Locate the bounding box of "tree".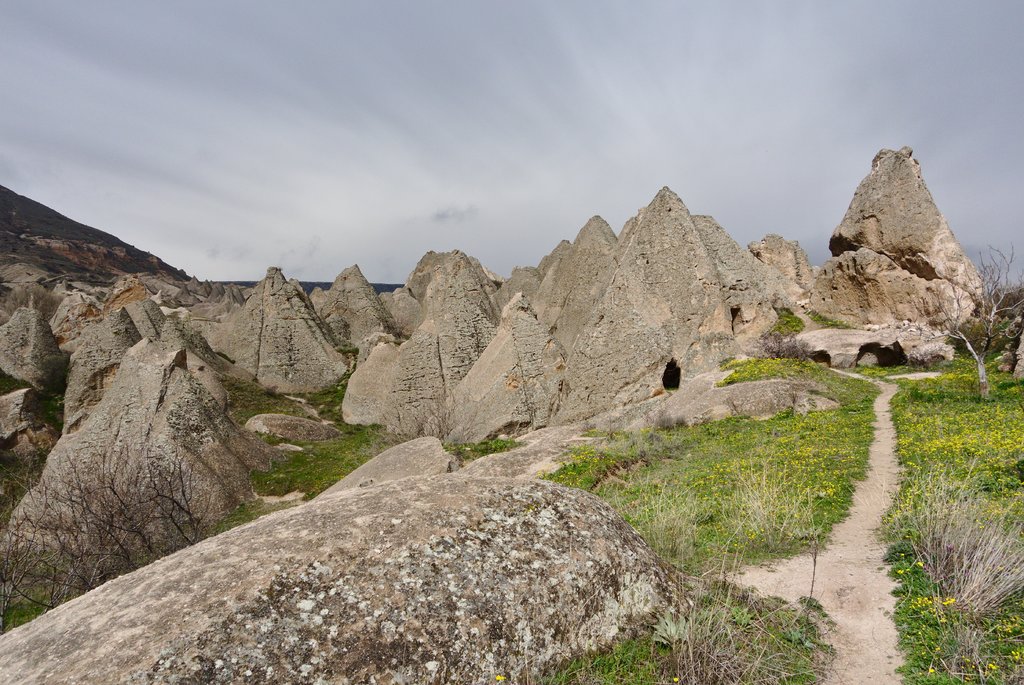
Bounding box: l=902, t=238, r=1020, b=393.
